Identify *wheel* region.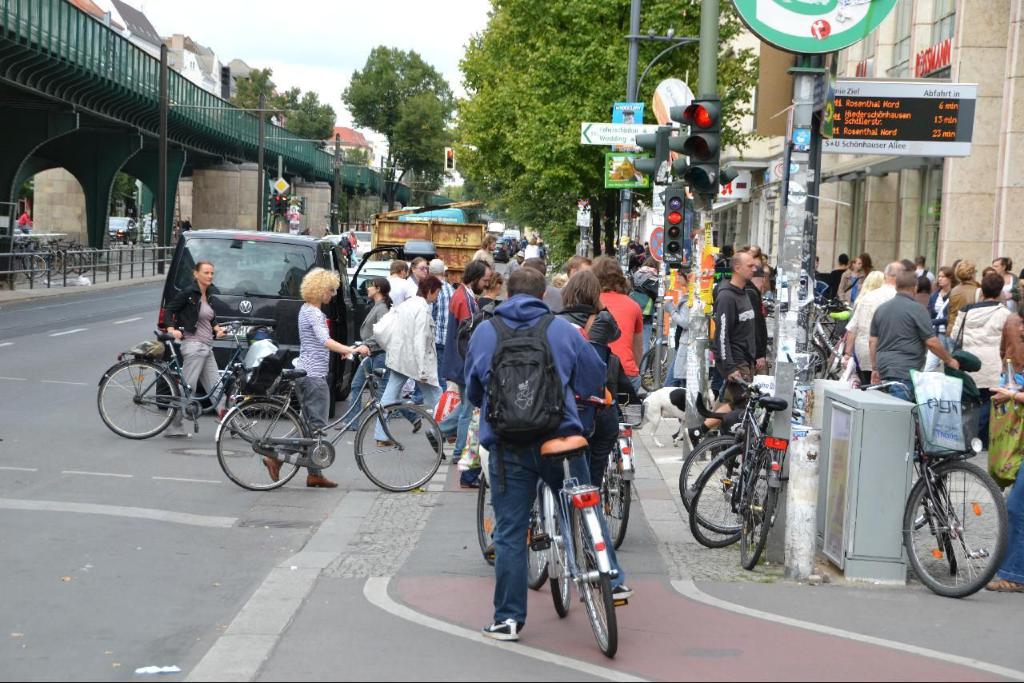
Region: (650,352,671,382).
